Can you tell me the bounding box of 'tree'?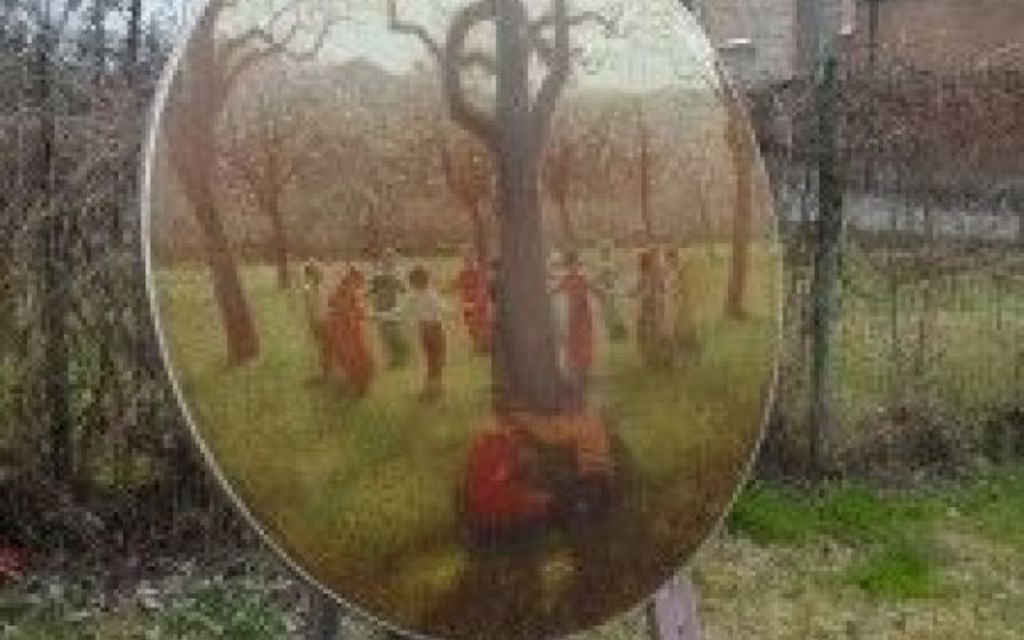
locate(0, 0, 173, 530).
